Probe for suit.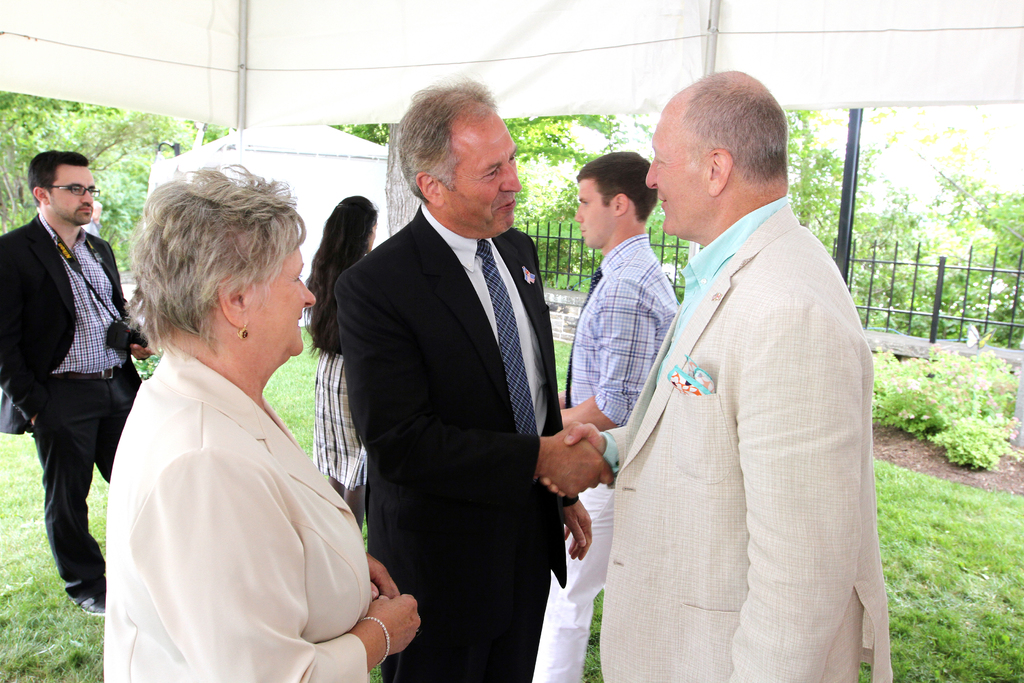
Probe result: detection(106, 344, 371, 682).
